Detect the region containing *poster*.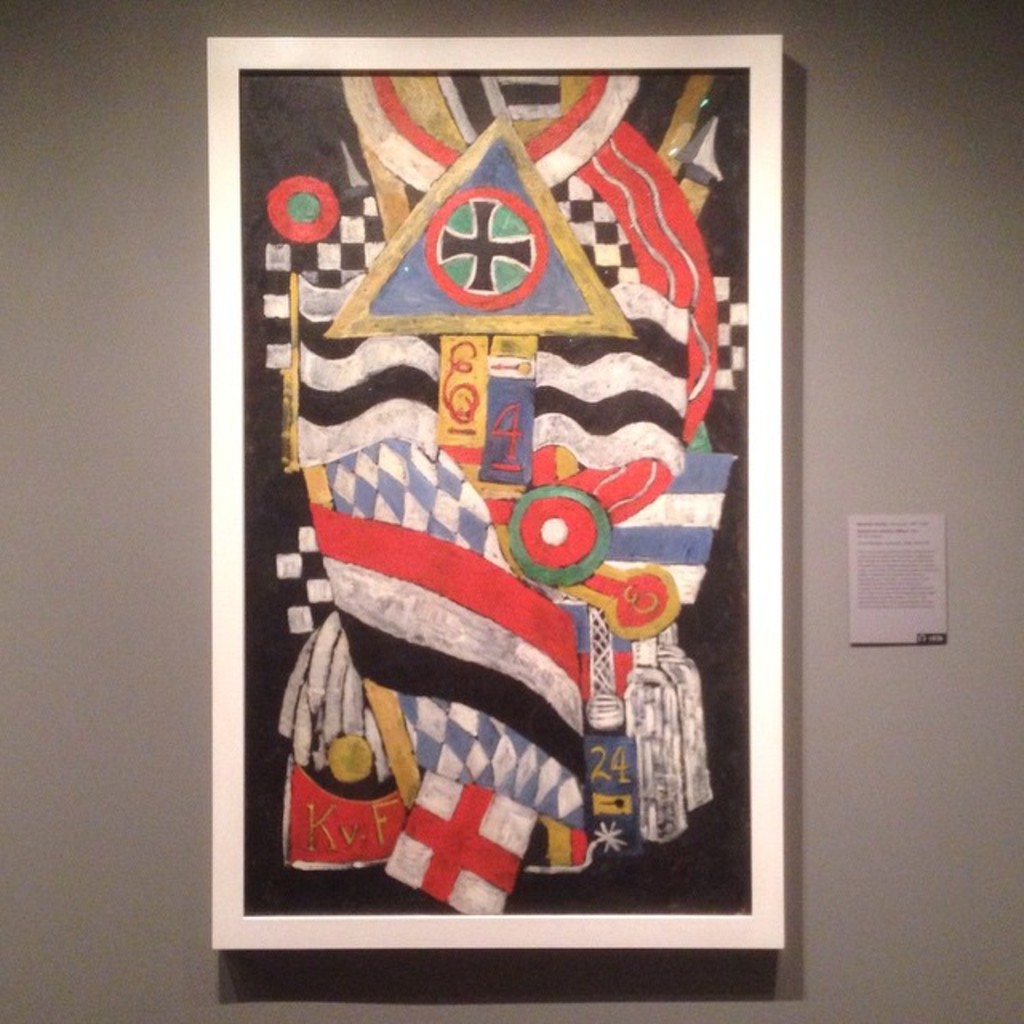
x1=237 y1=69 x2=747 y2=910.
